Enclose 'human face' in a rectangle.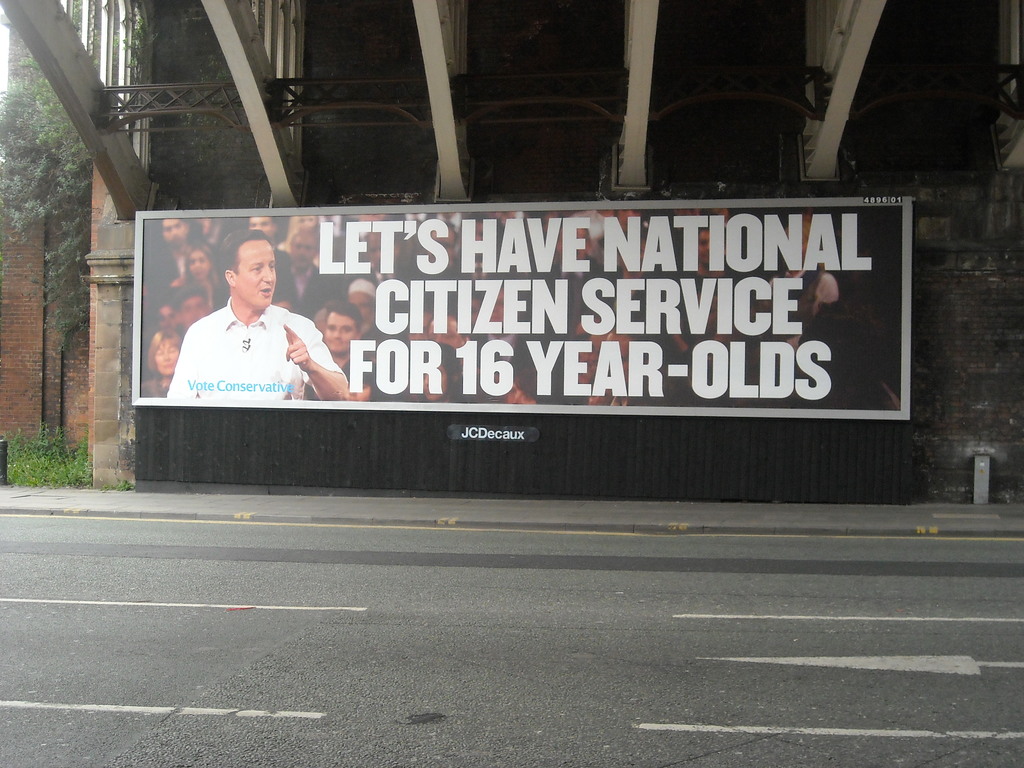
[x1=417, y1=365, x2=443, y2=399].
